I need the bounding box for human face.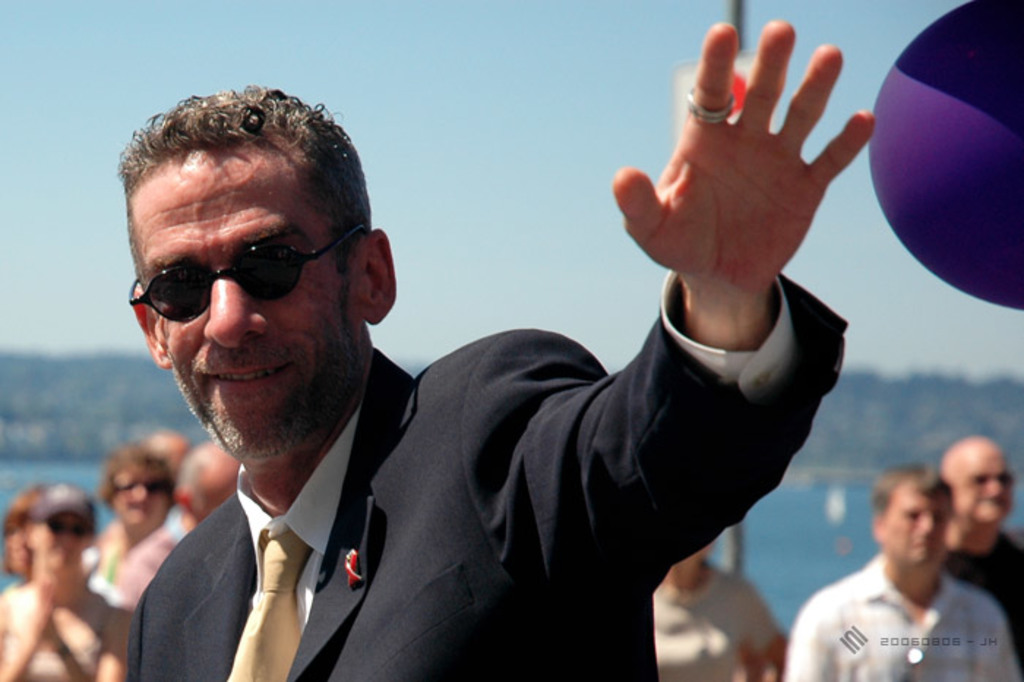
Here it is: [left=138, top=143, right=361, bottom=461].
